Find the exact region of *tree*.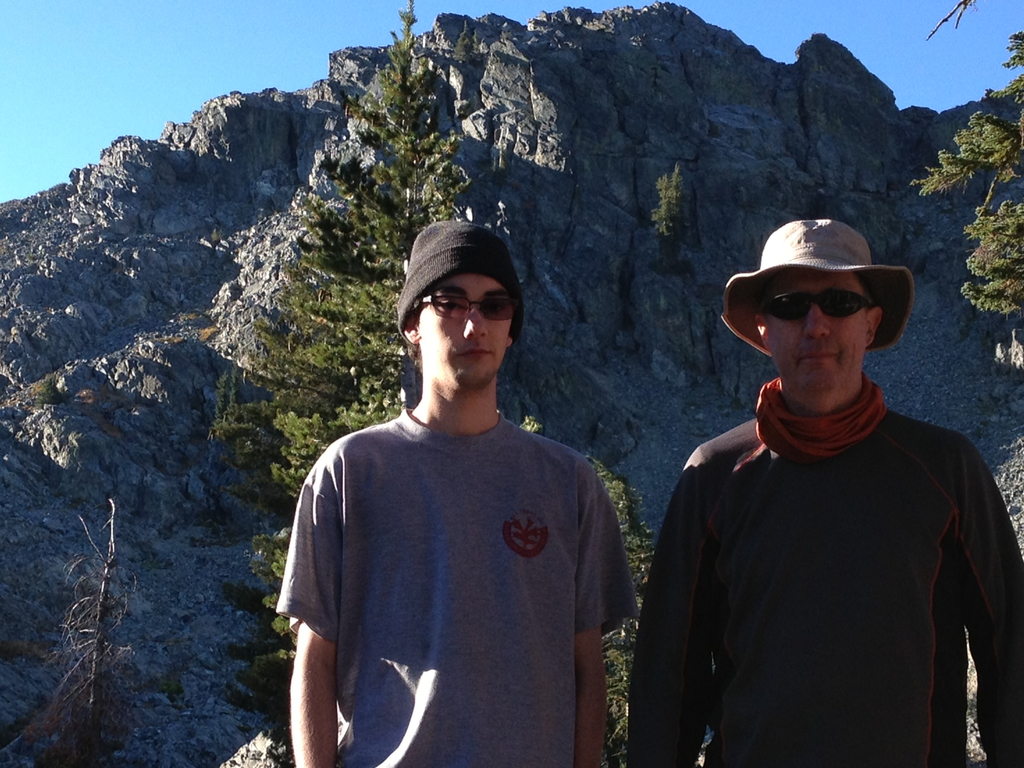
Exact region: {"x1": 906, "y1": 24, "x2": 1023, "y2": 320}.
